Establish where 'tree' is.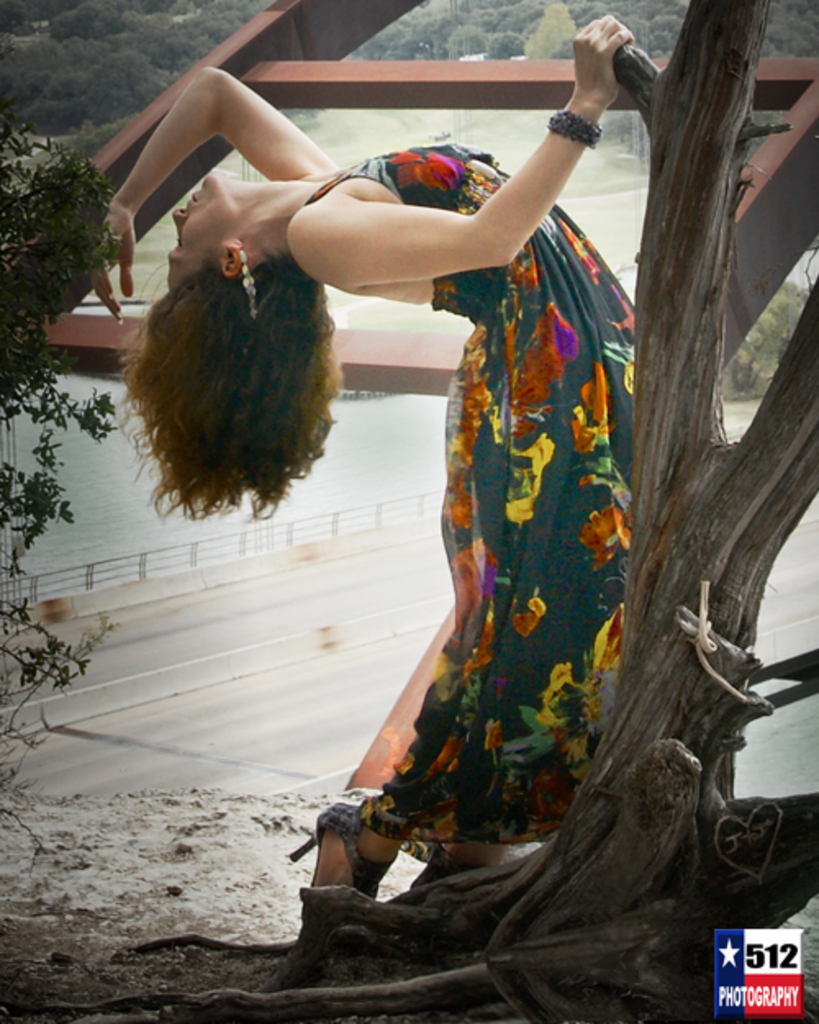
Established at (0, 131, 123, 782).
